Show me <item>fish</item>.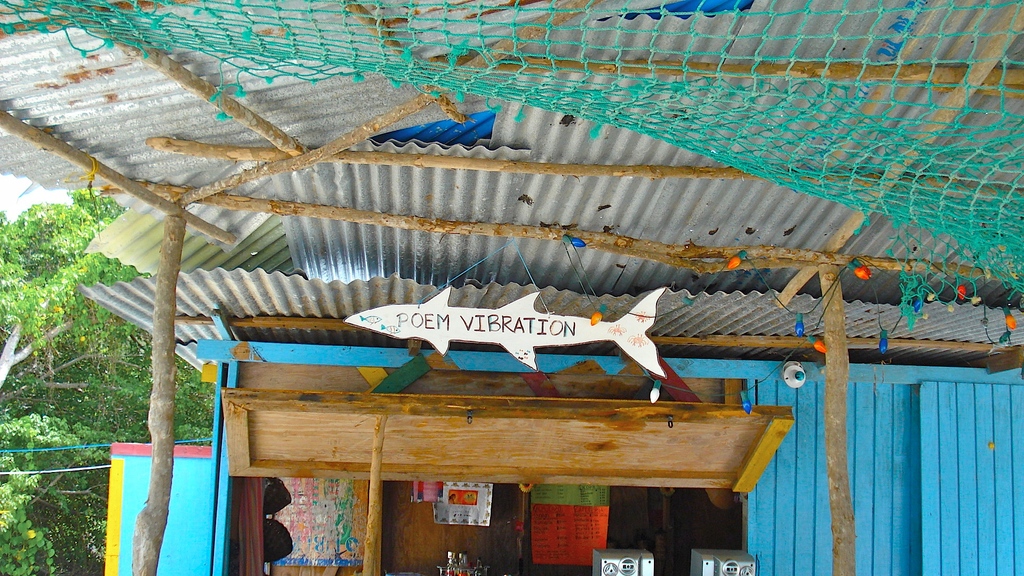
<item>fish</item> is here: (360,314,381,323).
